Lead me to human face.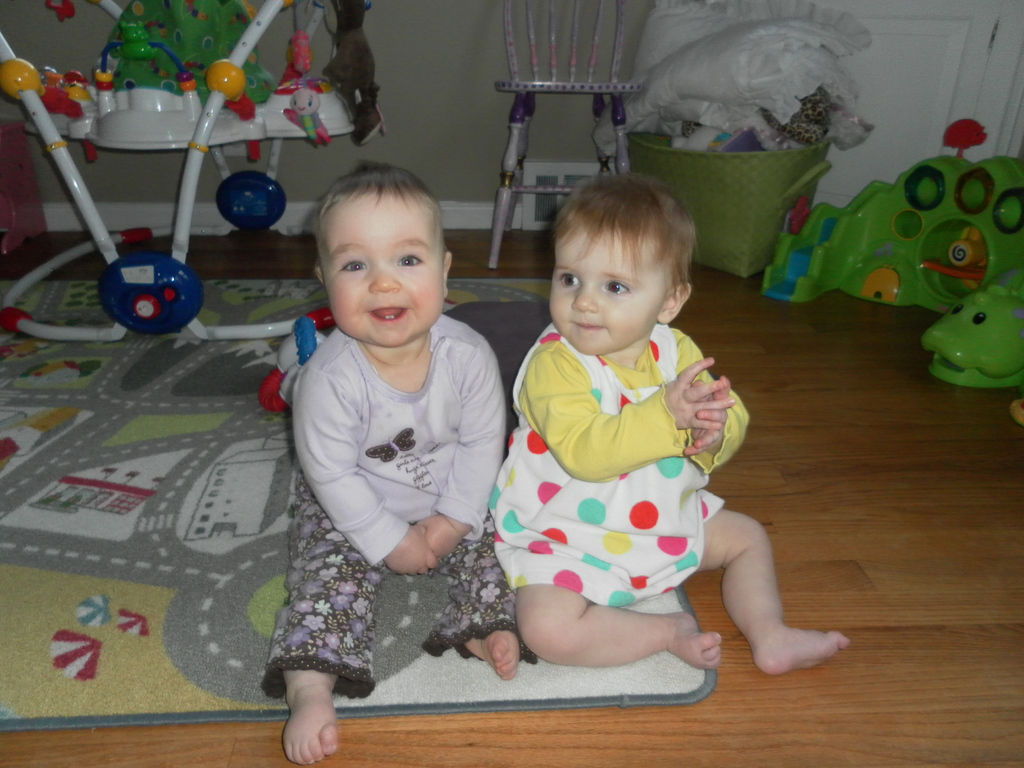
Lead to 315/191/447/356.
